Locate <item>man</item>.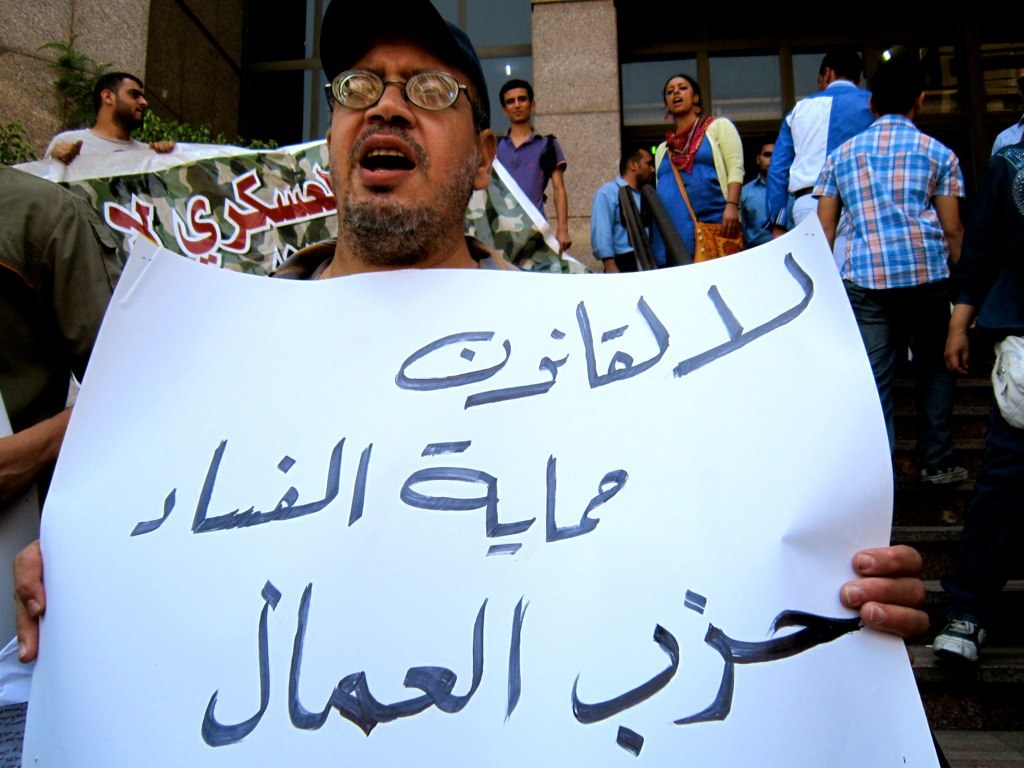
Bounding box: locate(800, 62, 984, 462).
